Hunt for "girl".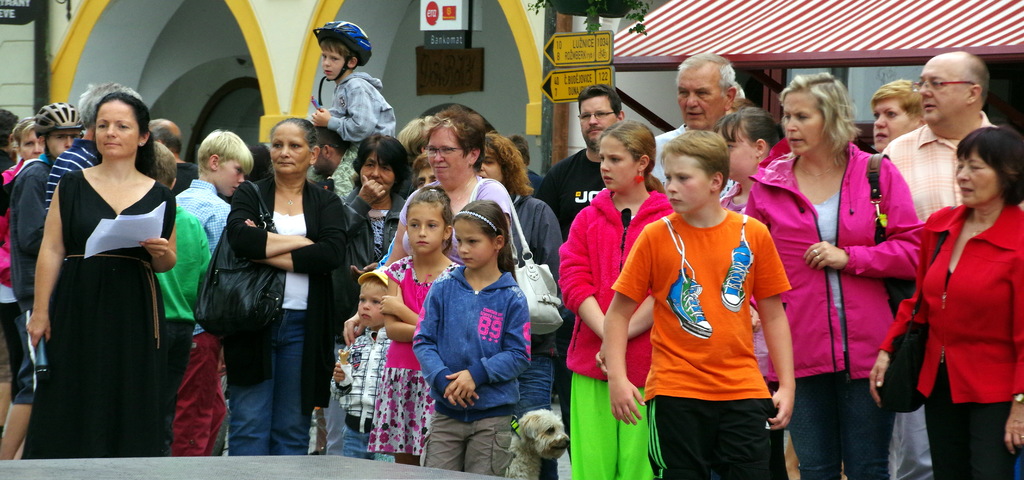
Hunted down at left=367, top=186, right=464, bottom=463.
